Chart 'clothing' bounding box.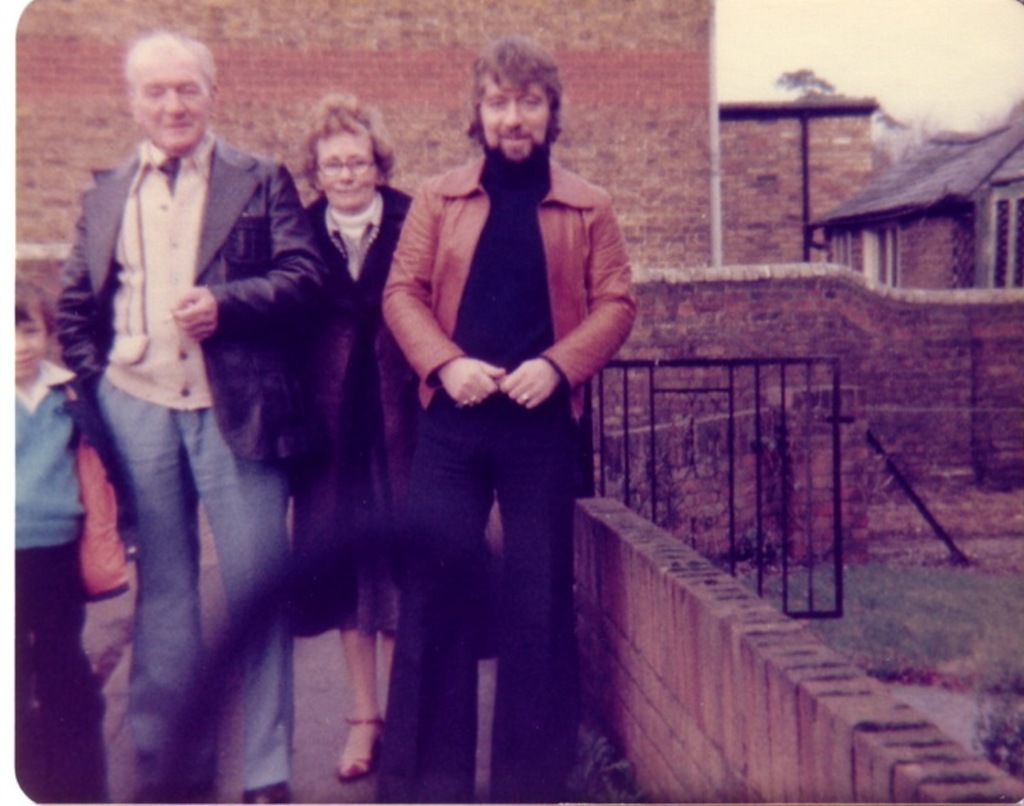
Charted: box=[379, 148, 635, 803].
